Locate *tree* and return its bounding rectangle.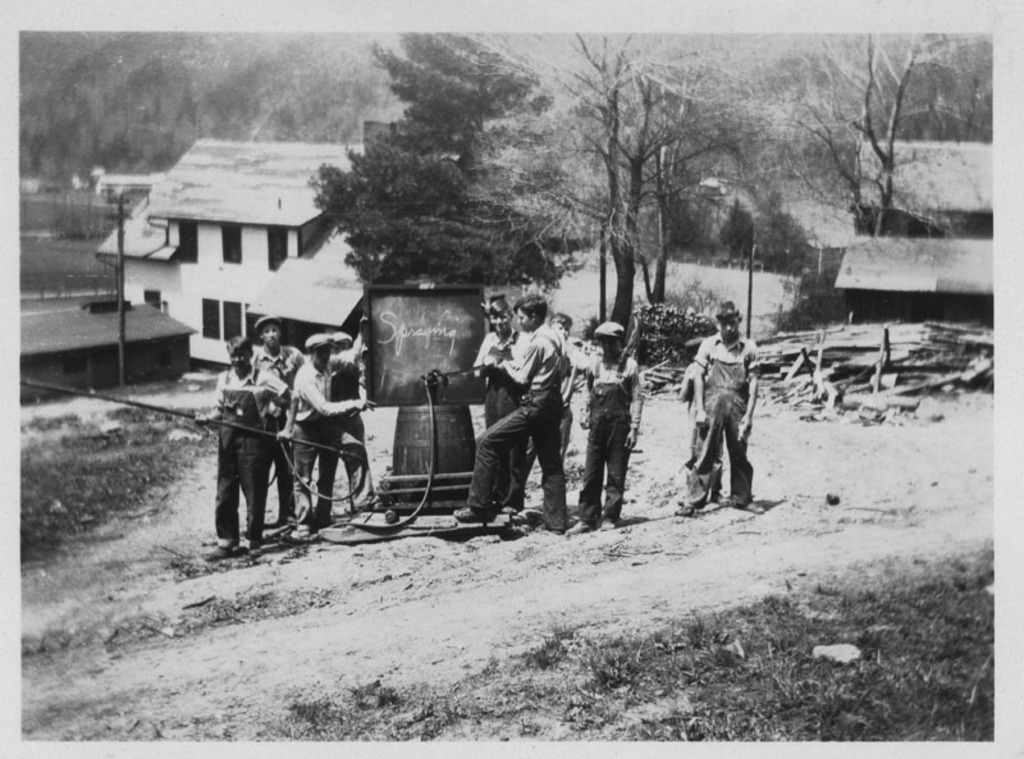
l=312, t=31, r=591, b=285.
